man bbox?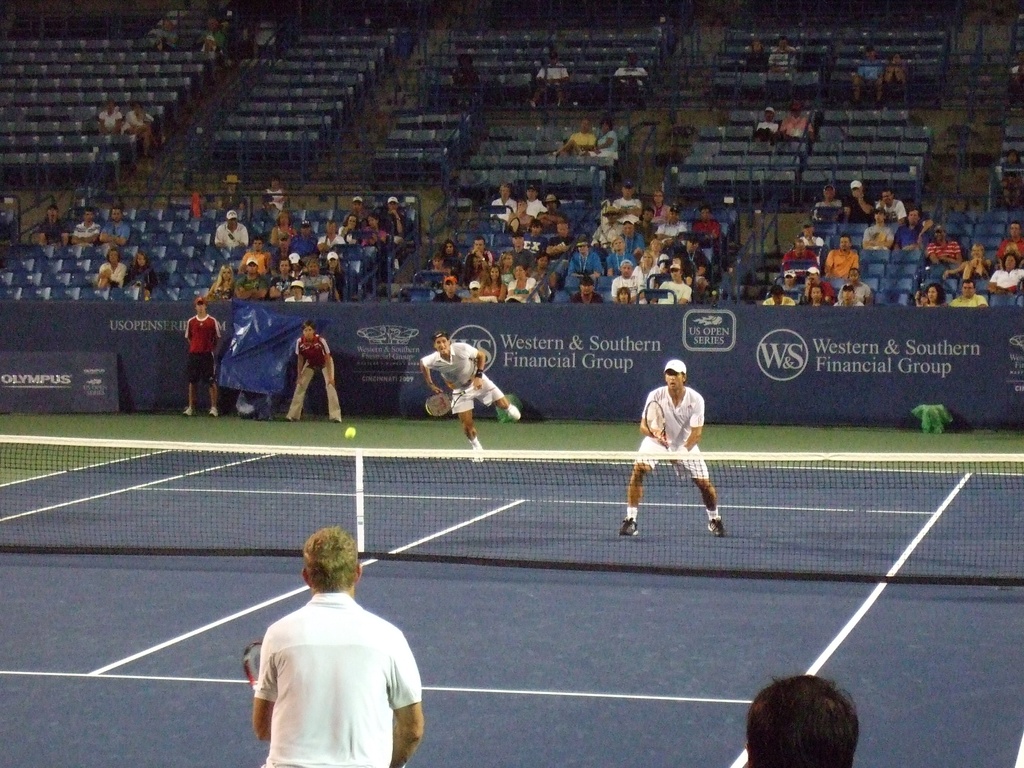
crop(73, 204, 97, 248)
